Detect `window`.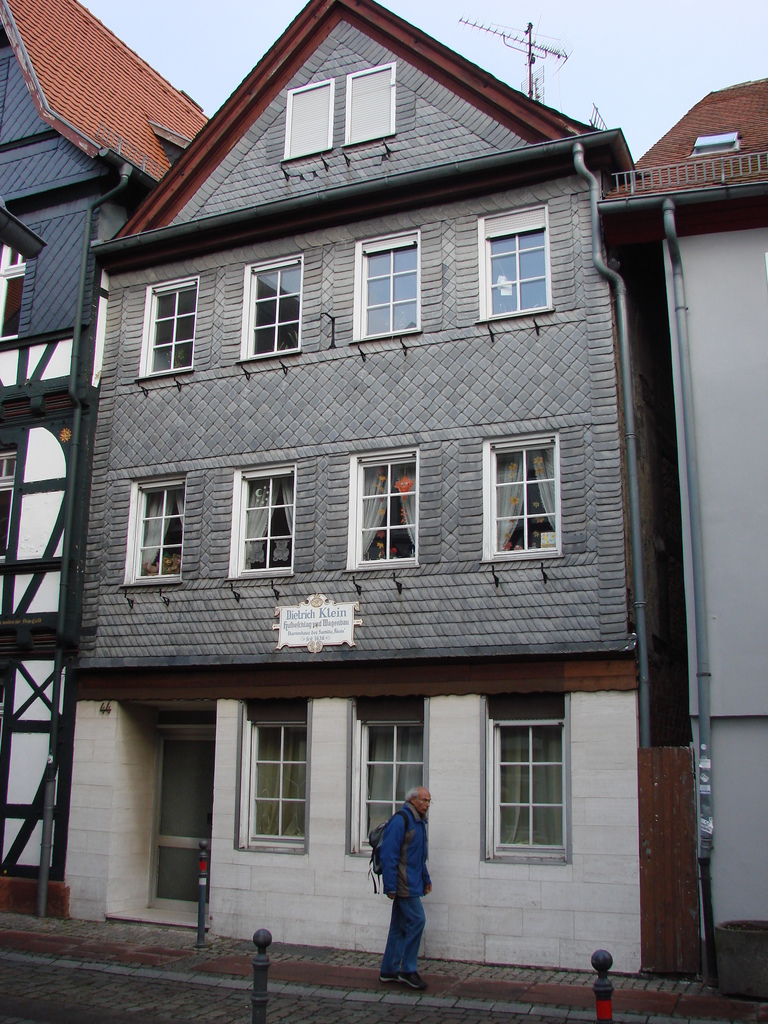
Detected at {"left": 137, "top": 273, "right": 200, "bottom": 383}.
